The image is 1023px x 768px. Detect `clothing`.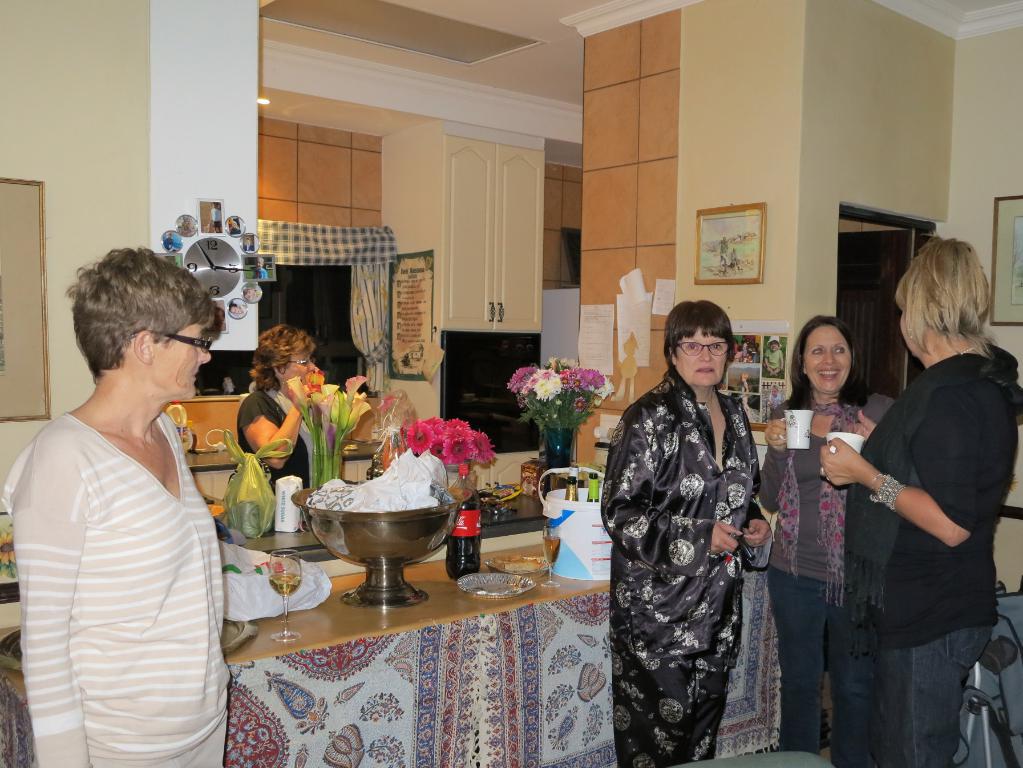
Detection: 600:367:757:767.
